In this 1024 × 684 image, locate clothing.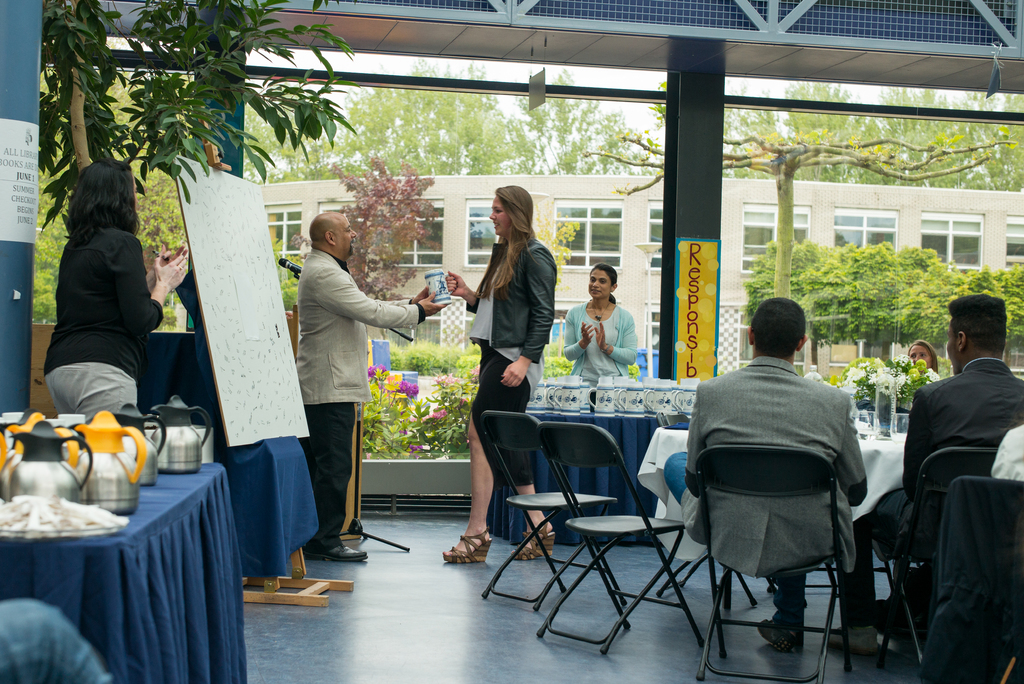
Bounding box: (left=49, top=221, right=159, bottom=411).
